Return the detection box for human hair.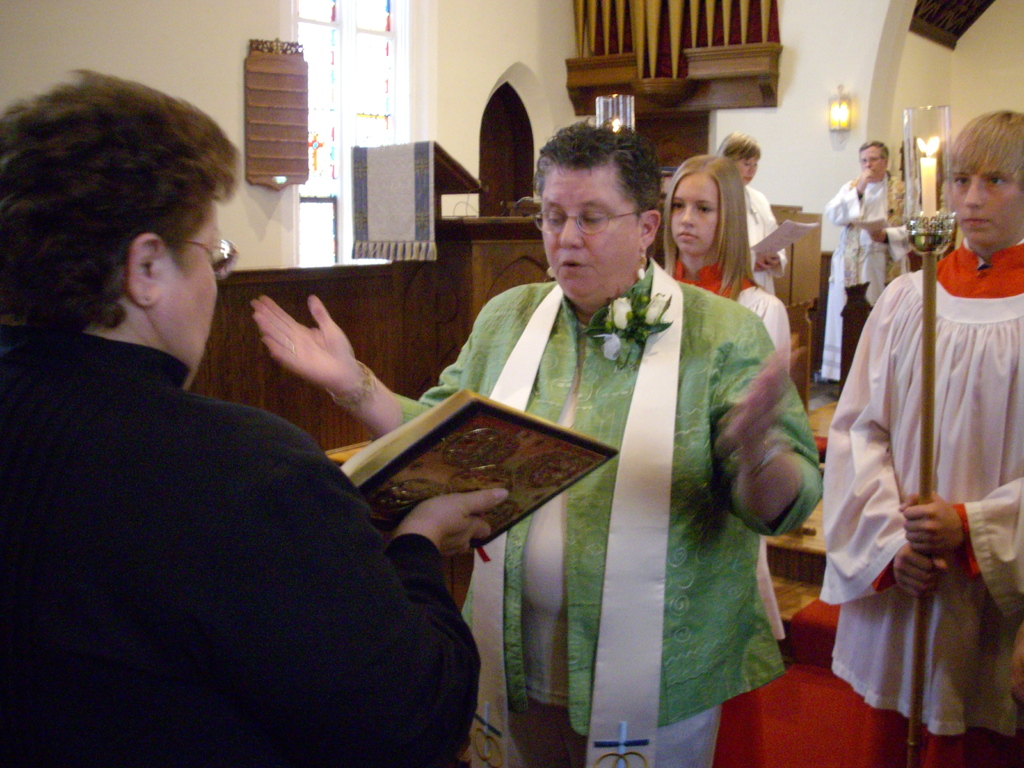
719/135/760/163.
